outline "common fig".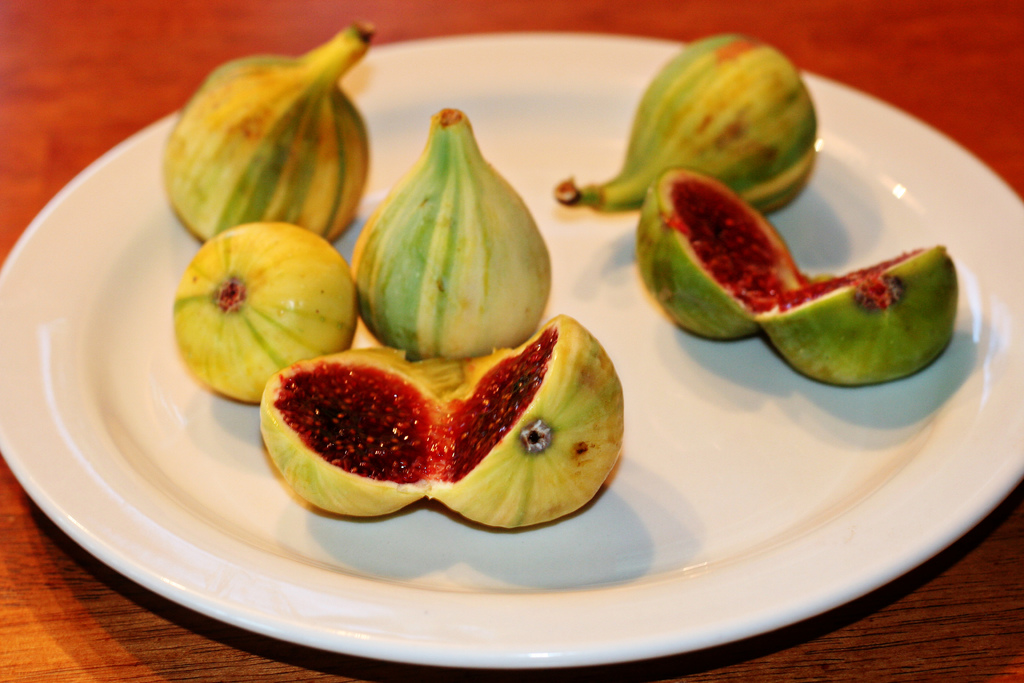
Outline: 550,27,819,211.
